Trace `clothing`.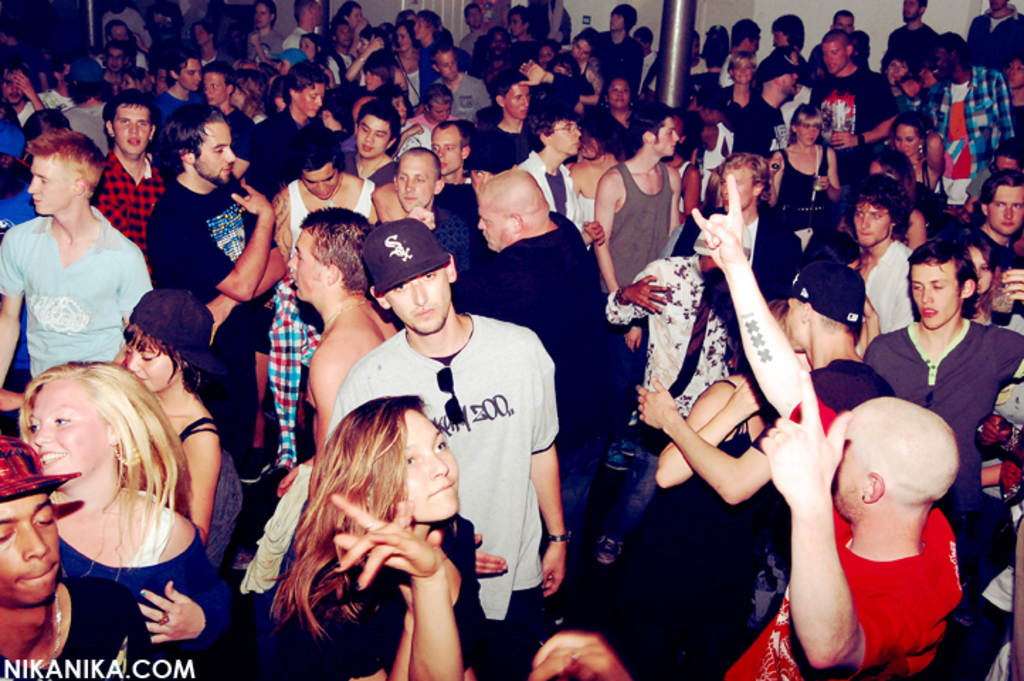
Traced to 845,241,928,340.
